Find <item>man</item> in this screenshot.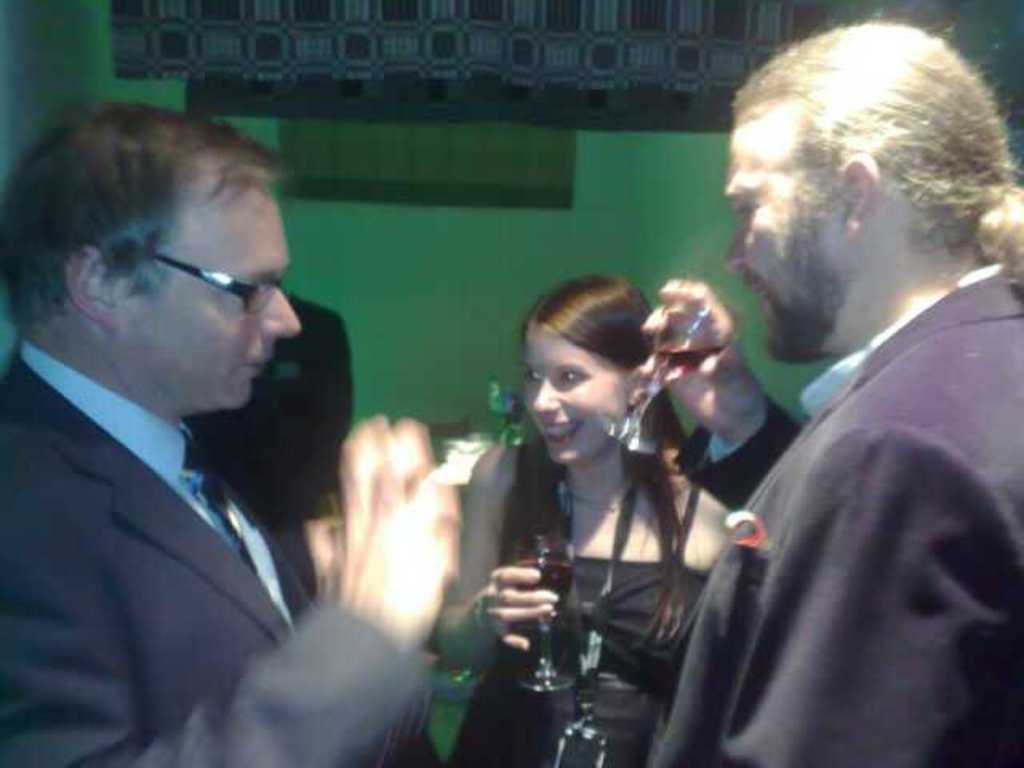
The bounding box for <item>man</item> is <region>582, 18, 1022, 766</region>.
